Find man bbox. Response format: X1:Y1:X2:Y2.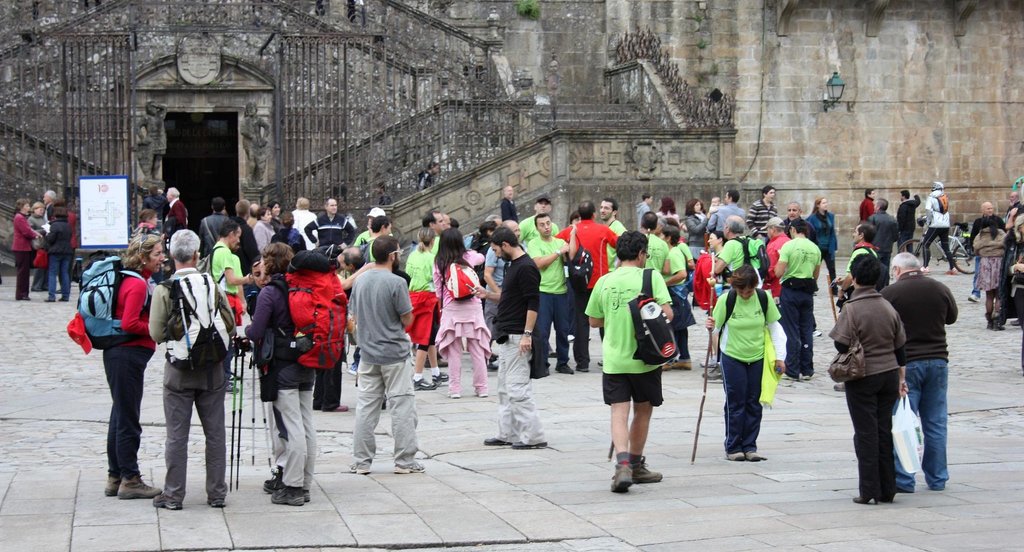
715:216:767:286.
